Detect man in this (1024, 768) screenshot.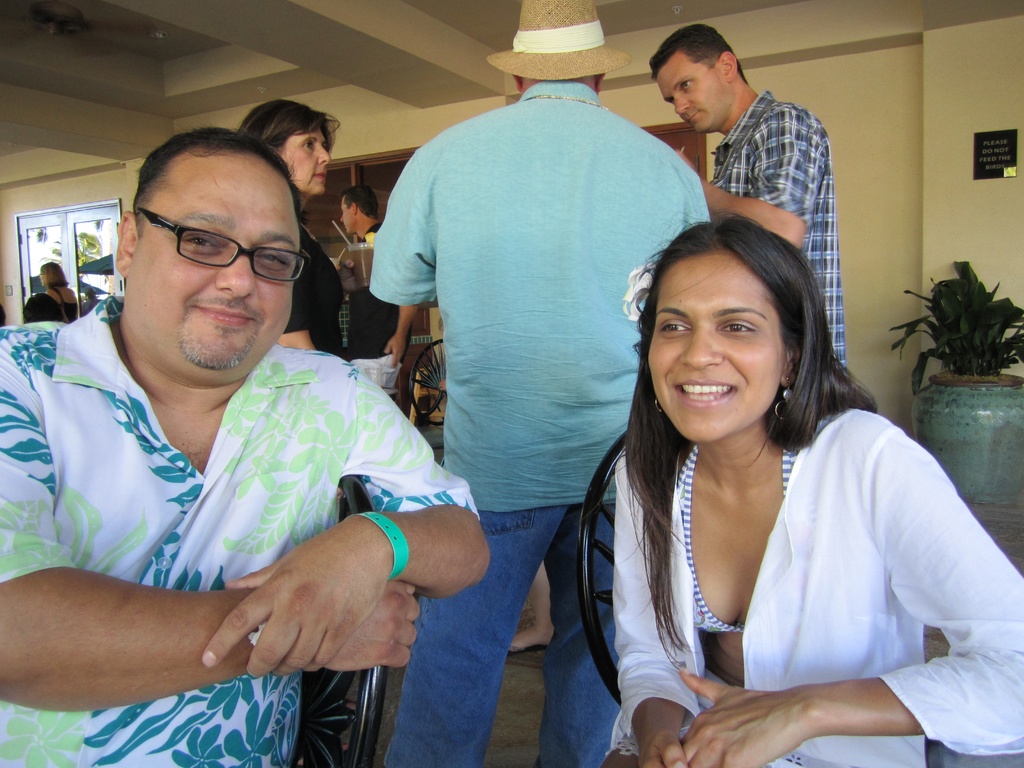
Detection: {"x1": 334, "y1": 181, "x2": 420, "y2": 399}.
